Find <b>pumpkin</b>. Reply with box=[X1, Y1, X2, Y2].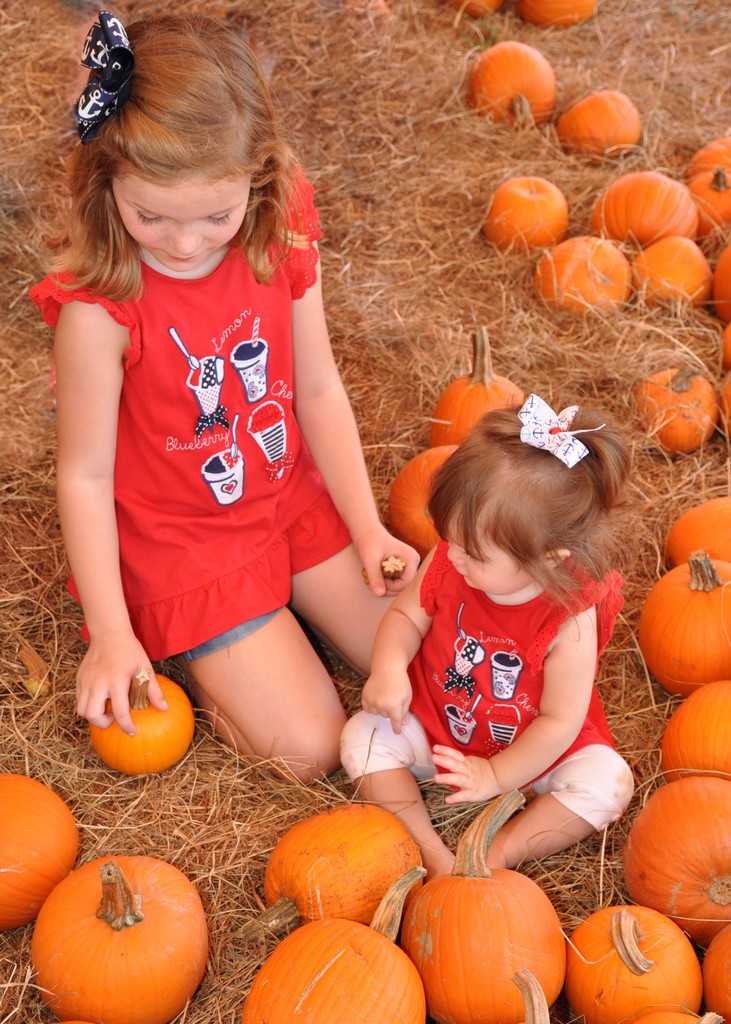
box=[550, 88, 643, 162].
